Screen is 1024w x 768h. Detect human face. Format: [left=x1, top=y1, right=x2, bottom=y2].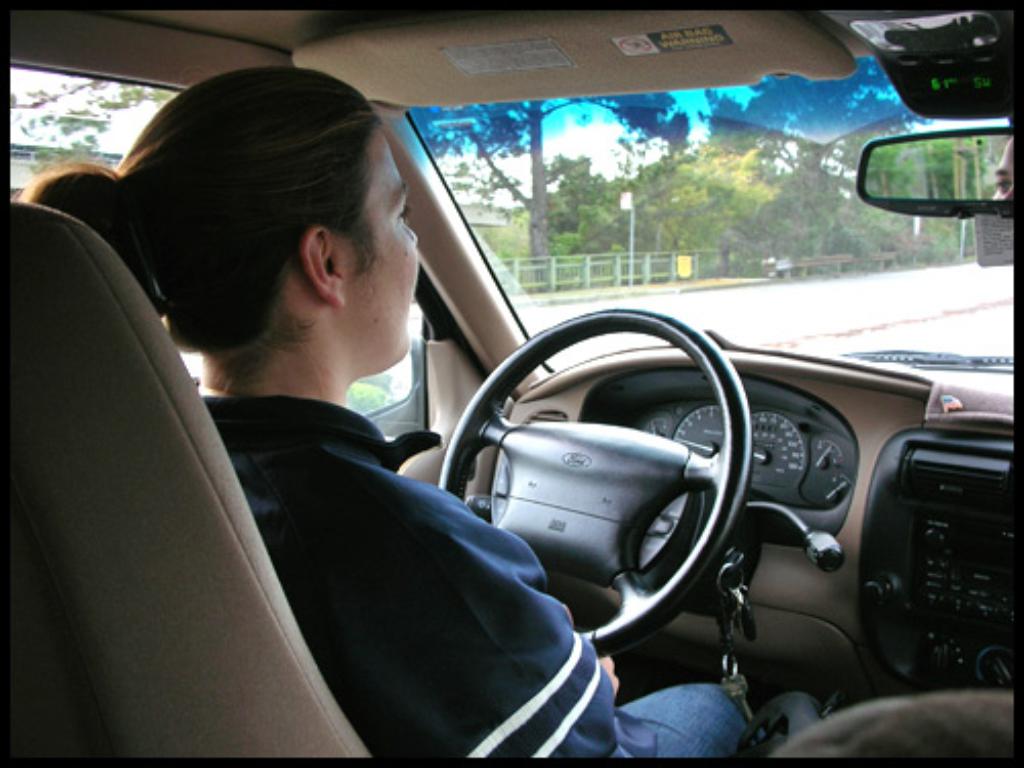
[left=991, top=137, right=1016, bottom=197].
